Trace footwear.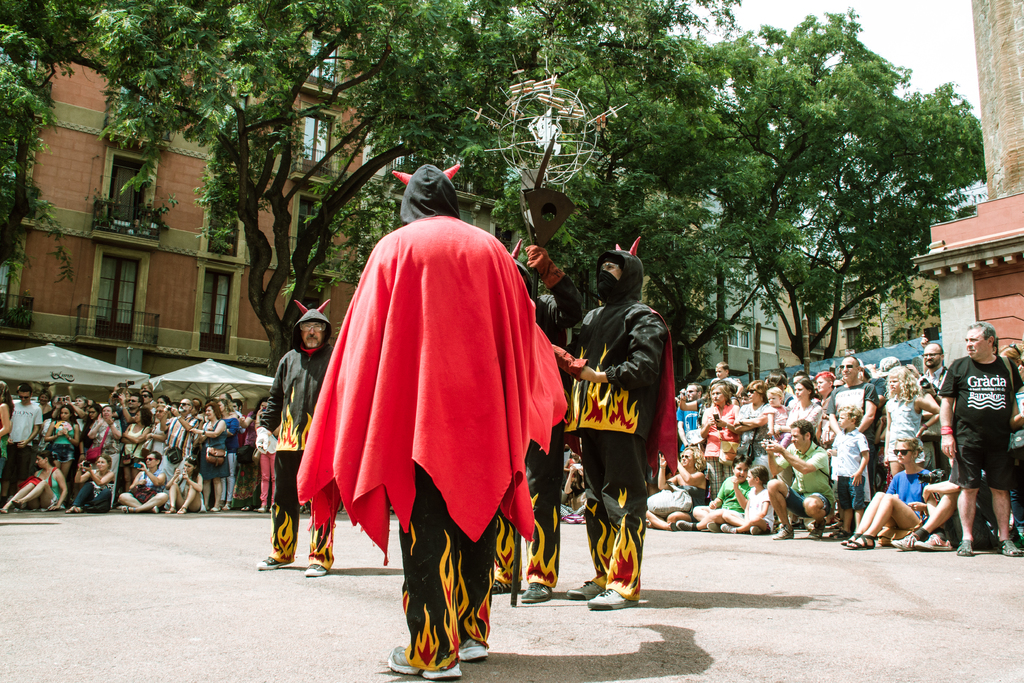
Traced to <bbox>719, 524, 732, 532</bbox>.
